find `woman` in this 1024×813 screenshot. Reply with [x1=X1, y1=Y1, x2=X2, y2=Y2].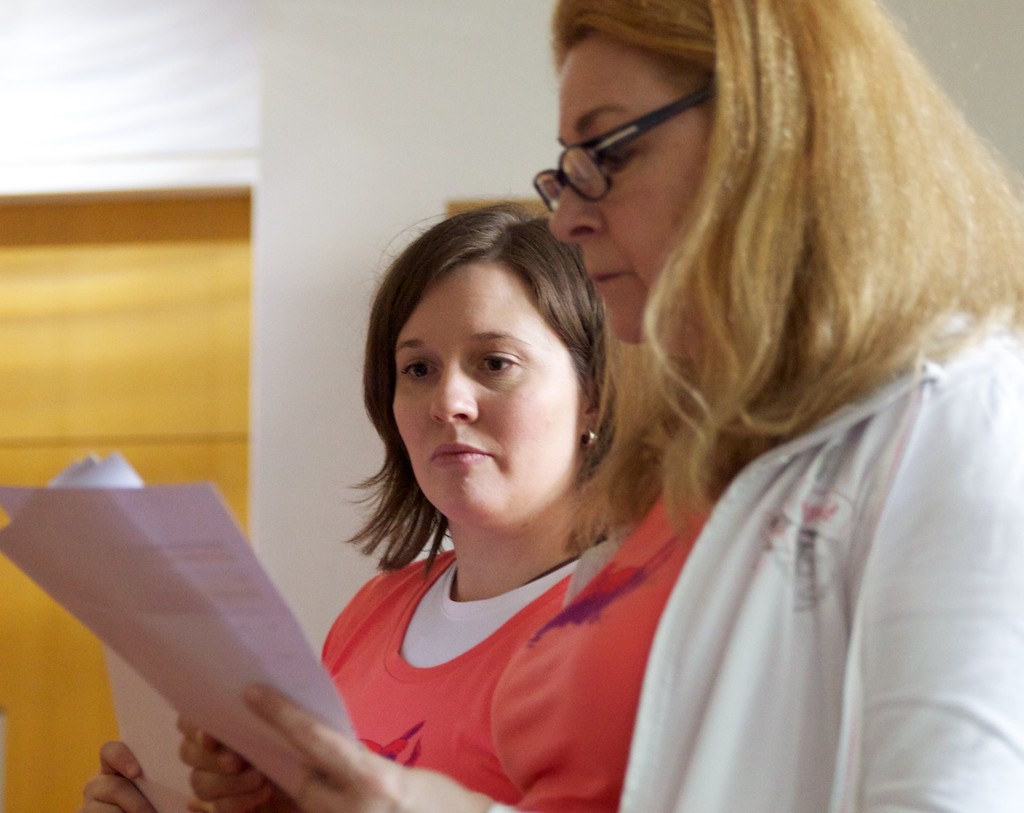
[x1=182, y1=0, x2=1023, y2=812].
